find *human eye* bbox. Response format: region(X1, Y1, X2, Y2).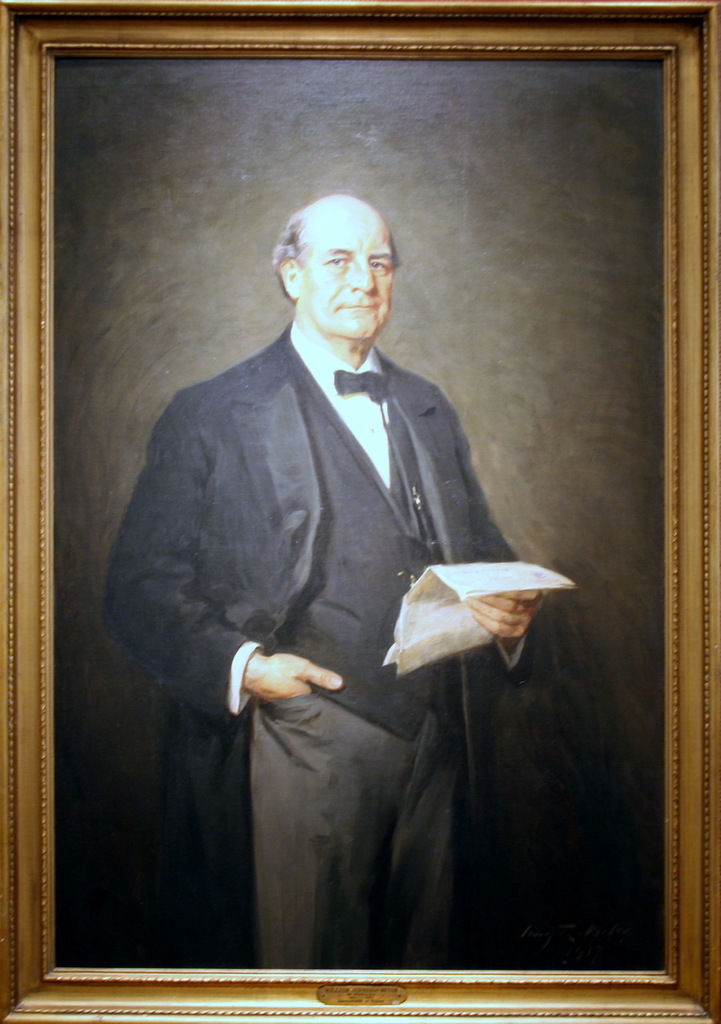
region(371, 254, 390, 275).
